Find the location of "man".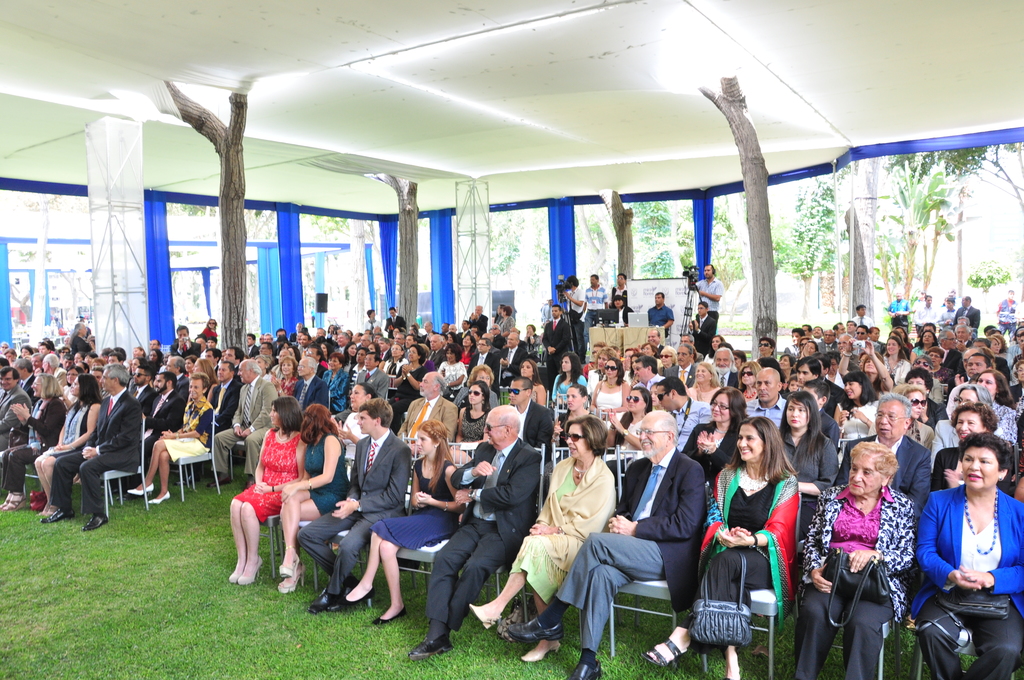
Location: (936,330,958,364).
